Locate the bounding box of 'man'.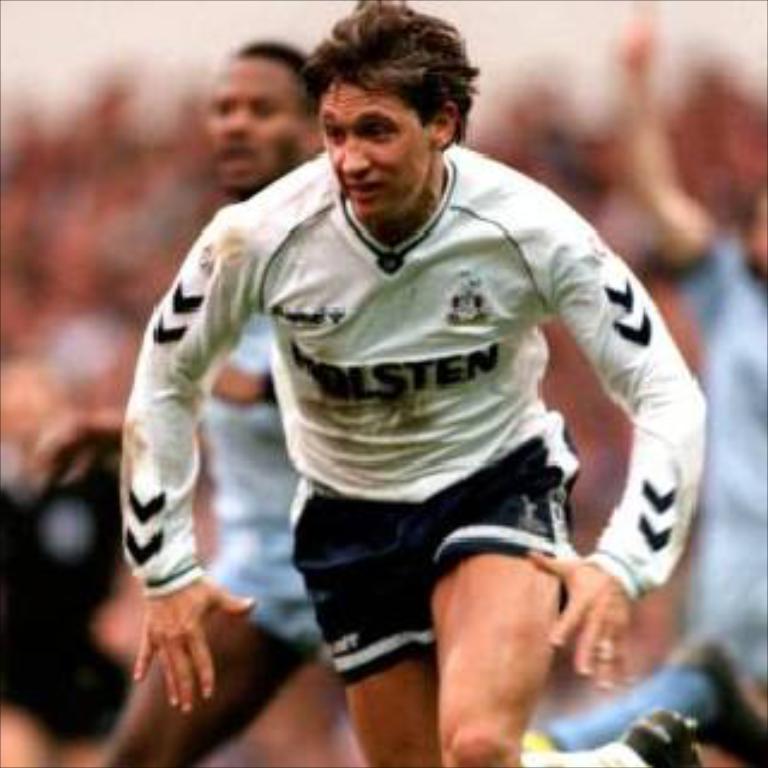
Bounding box: <bbox>98, 41, 322, 766</bbox>.
